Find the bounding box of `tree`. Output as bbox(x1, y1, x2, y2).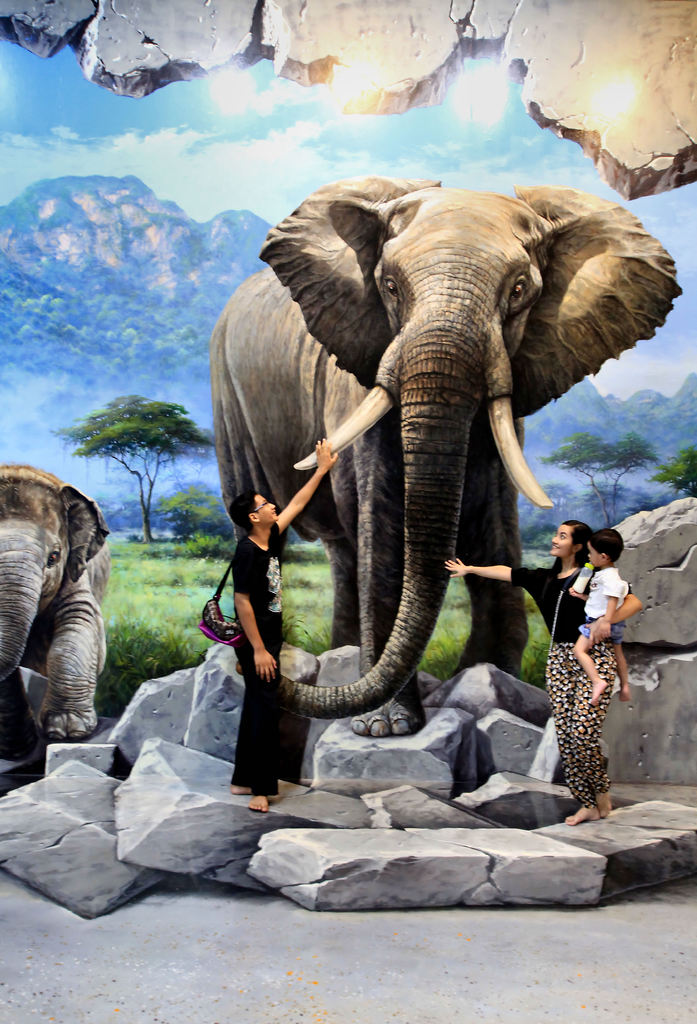
bbox(646, 445, 696, 498).
